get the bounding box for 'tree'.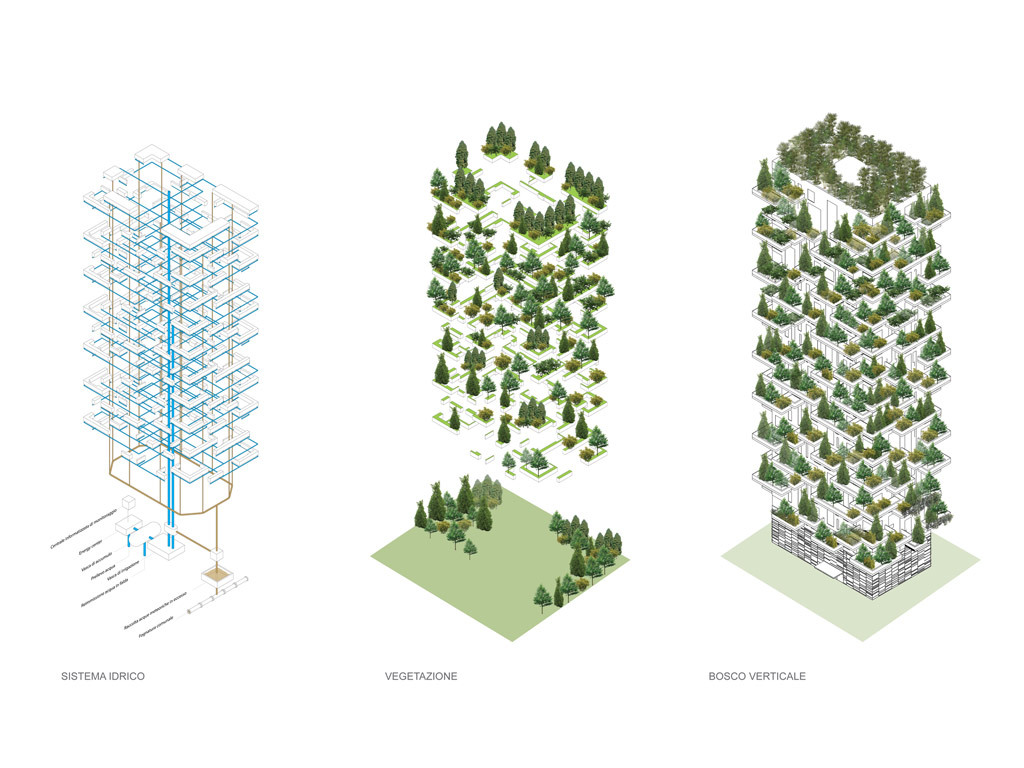
rect(802, 239, 827, 282).
